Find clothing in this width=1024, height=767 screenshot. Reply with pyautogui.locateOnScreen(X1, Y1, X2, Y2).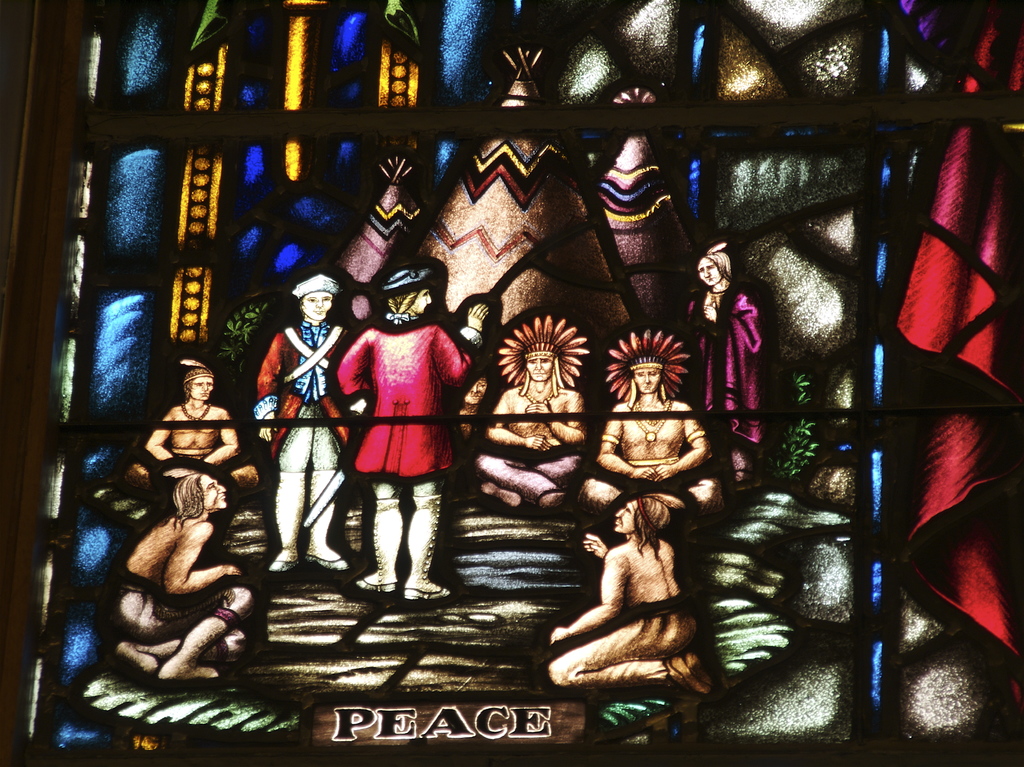
pyautogui.locateOnScreen(342, 301, 461, 532).
